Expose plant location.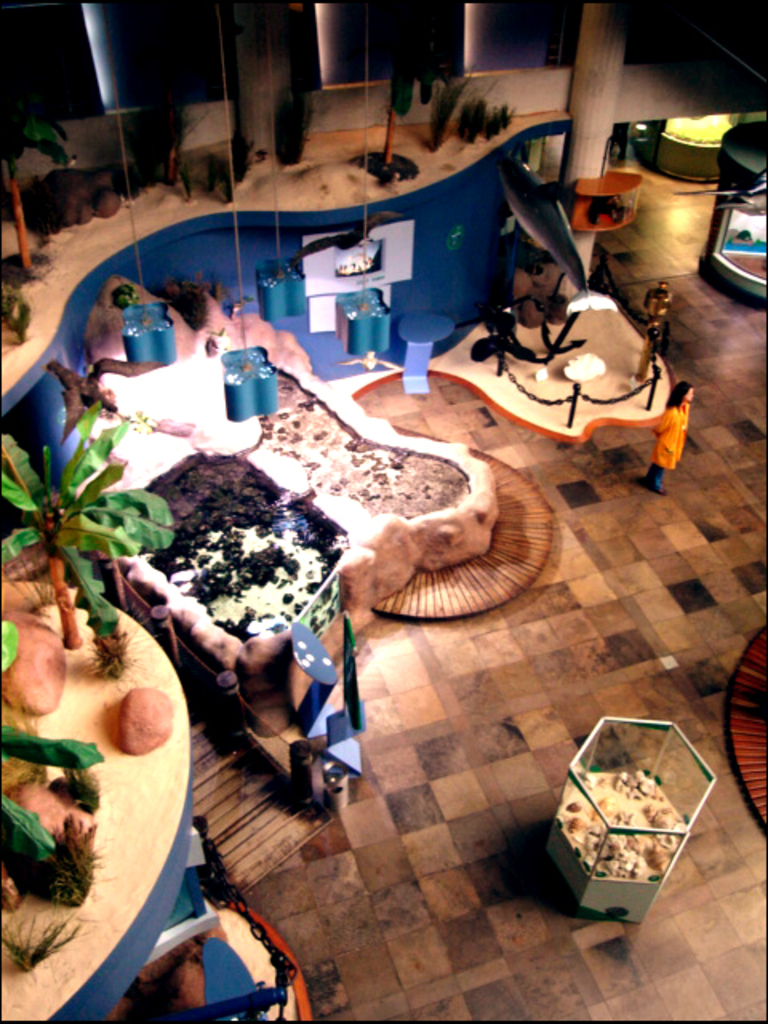
Exposed at left=0, top=629, right=112, bottom=867.
